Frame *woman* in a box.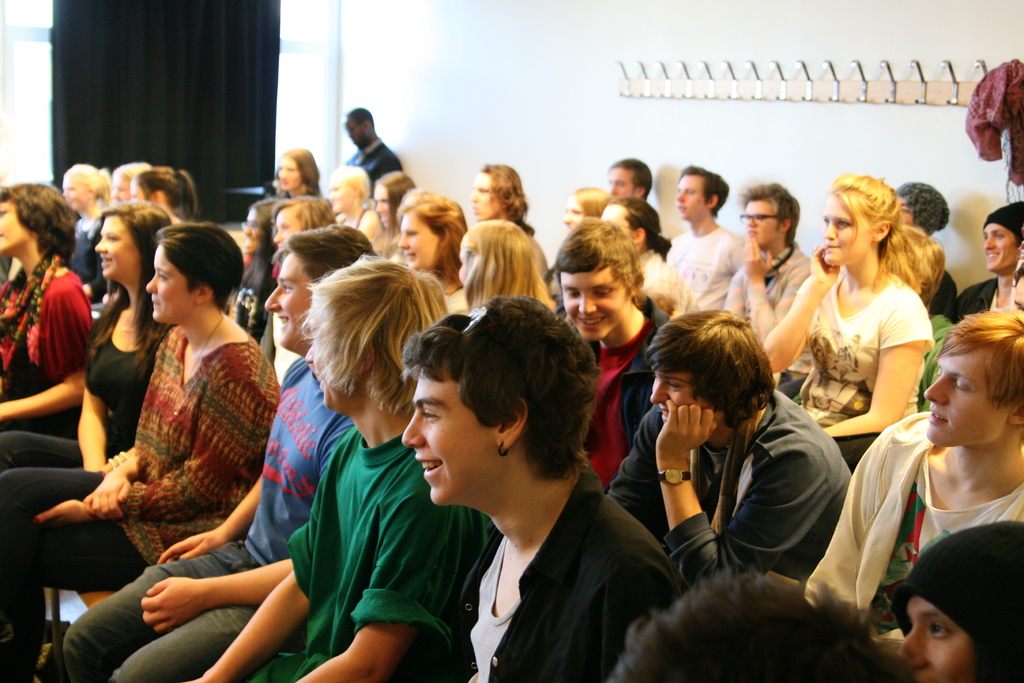
box(369, 171, 417, 256).
